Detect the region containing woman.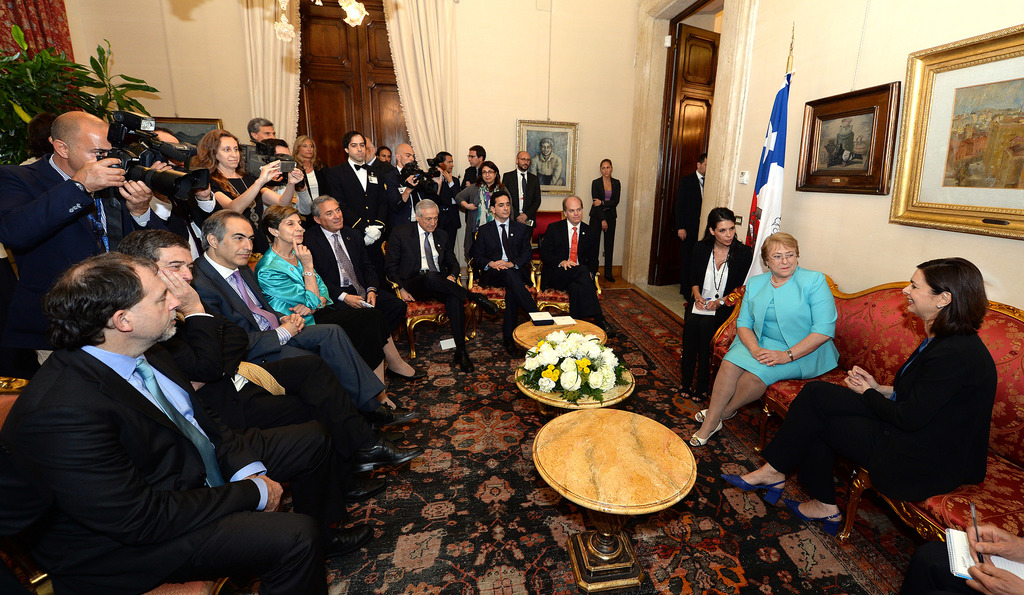
detection(250, 200, 426, 428).
